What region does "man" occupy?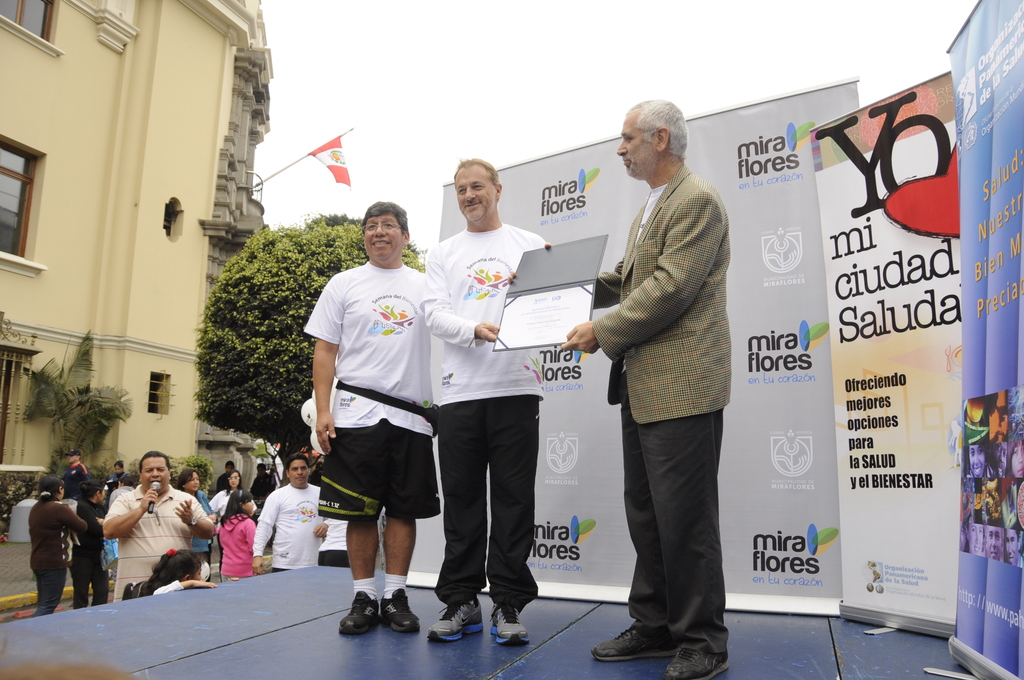
bbox=(303, 198, 442, 636).
